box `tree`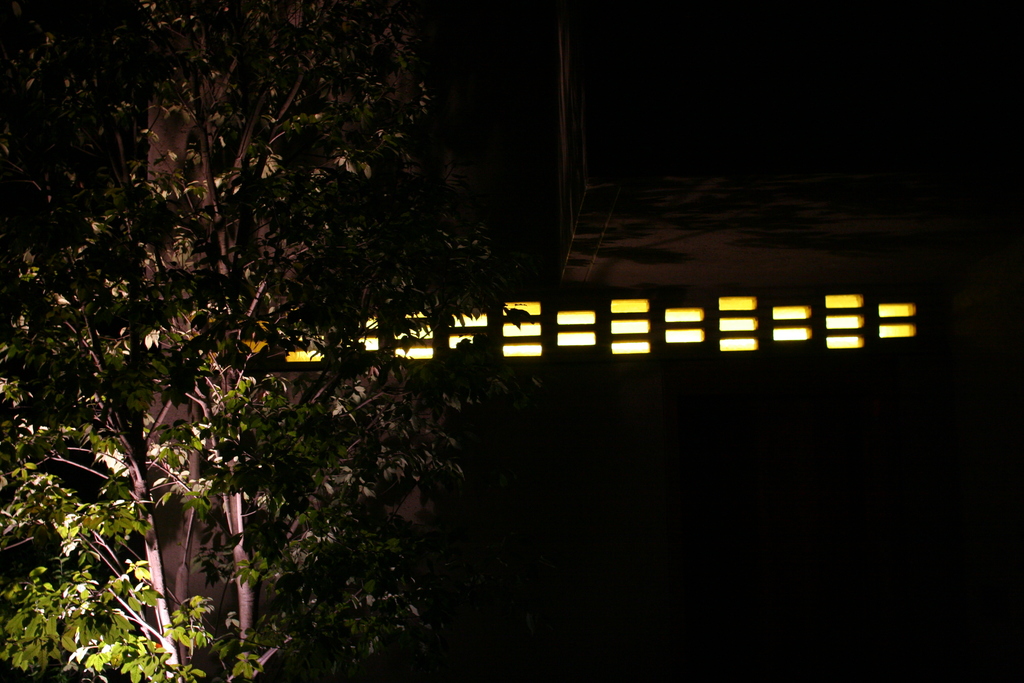
bbox=[0, 0, 728, 641]
